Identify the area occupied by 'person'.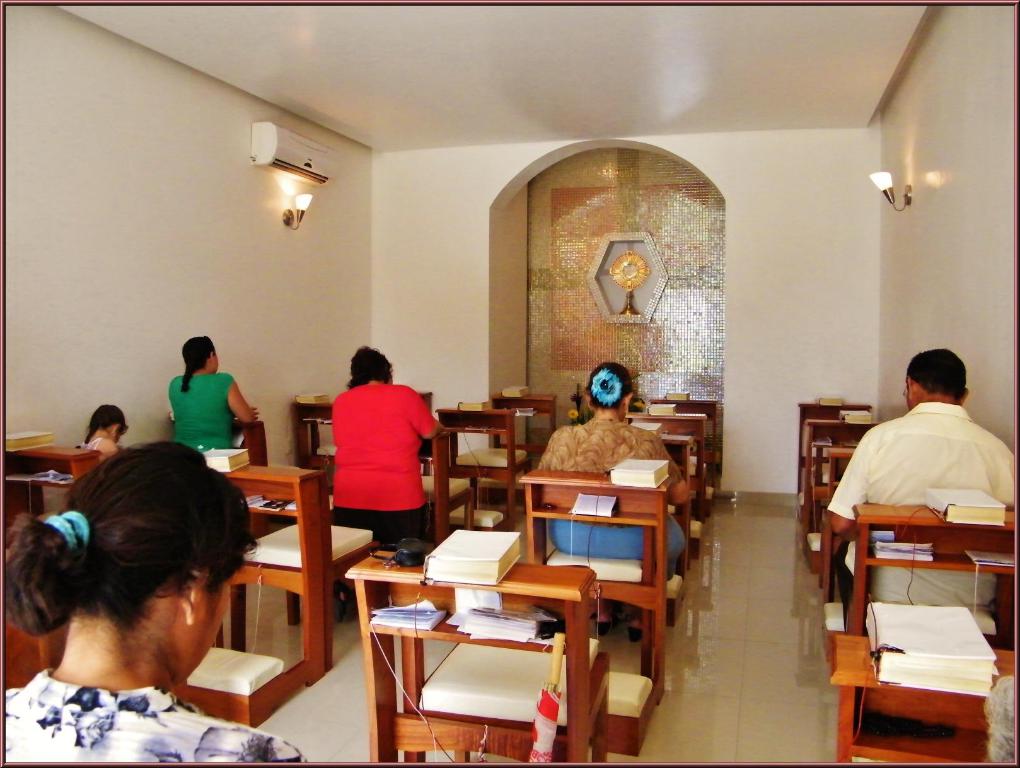
Area: bbox=[164, 332, 264, 447].
